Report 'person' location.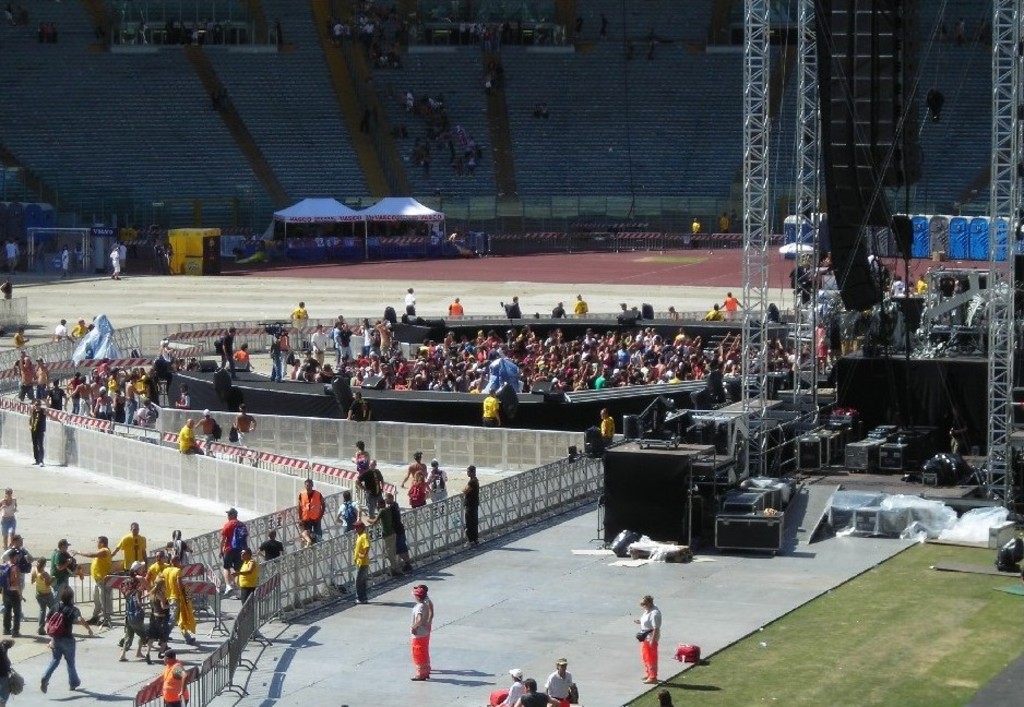
Report: Rect(233, 402, 258, 447).
